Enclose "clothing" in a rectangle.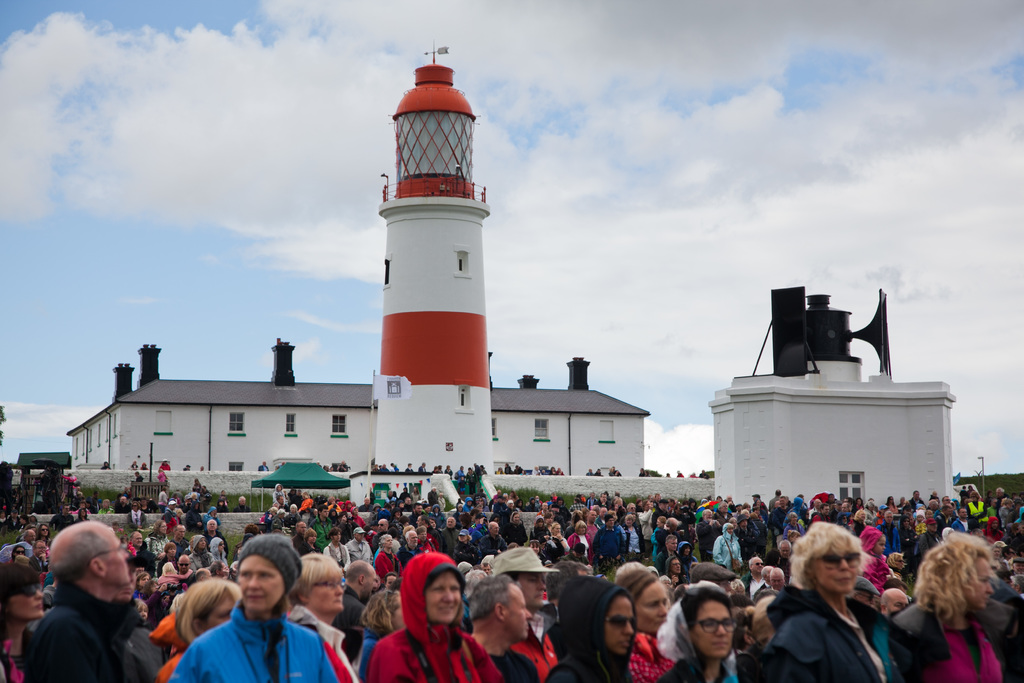
(763,584,916,682).
